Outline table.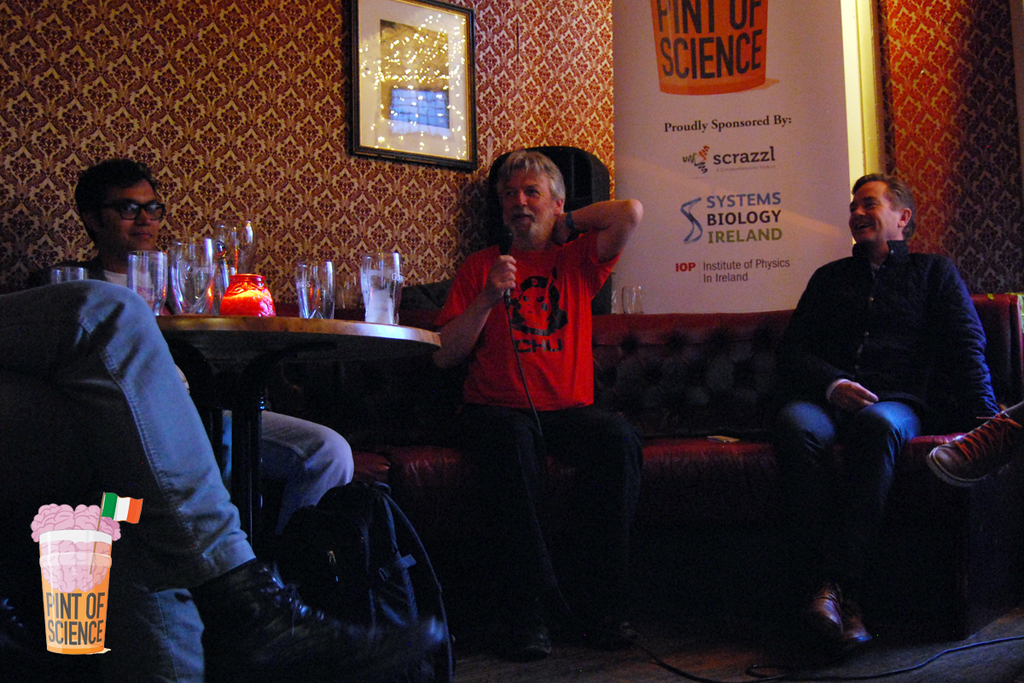
Outline: x1=155 y1=310 x2=438 y2=544.
